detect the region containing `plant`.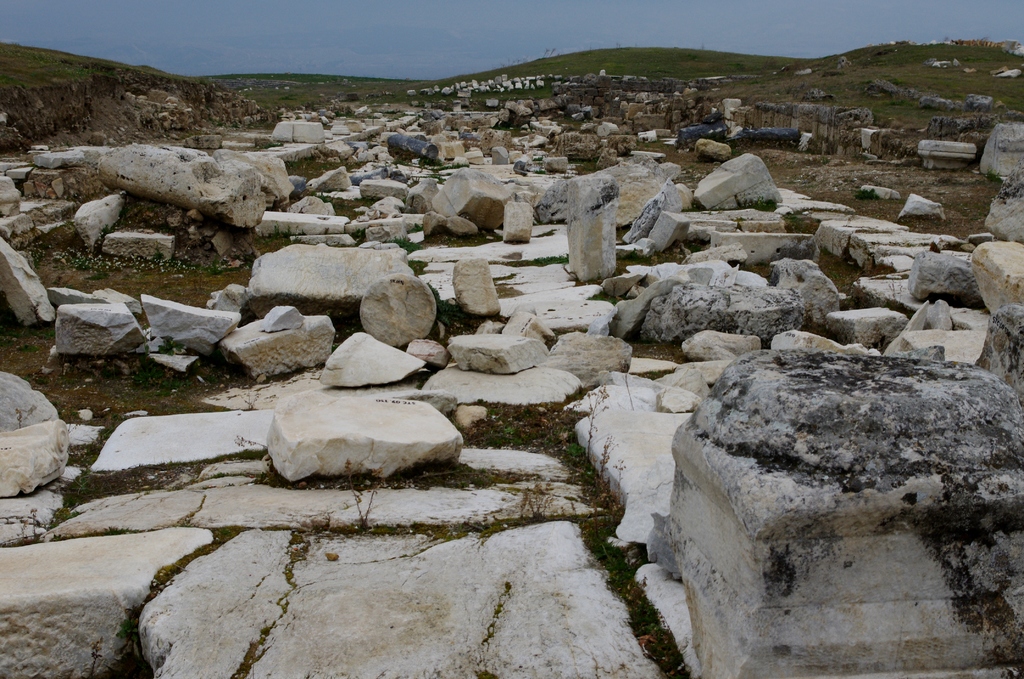
box=[155, 363, 197, 393].
